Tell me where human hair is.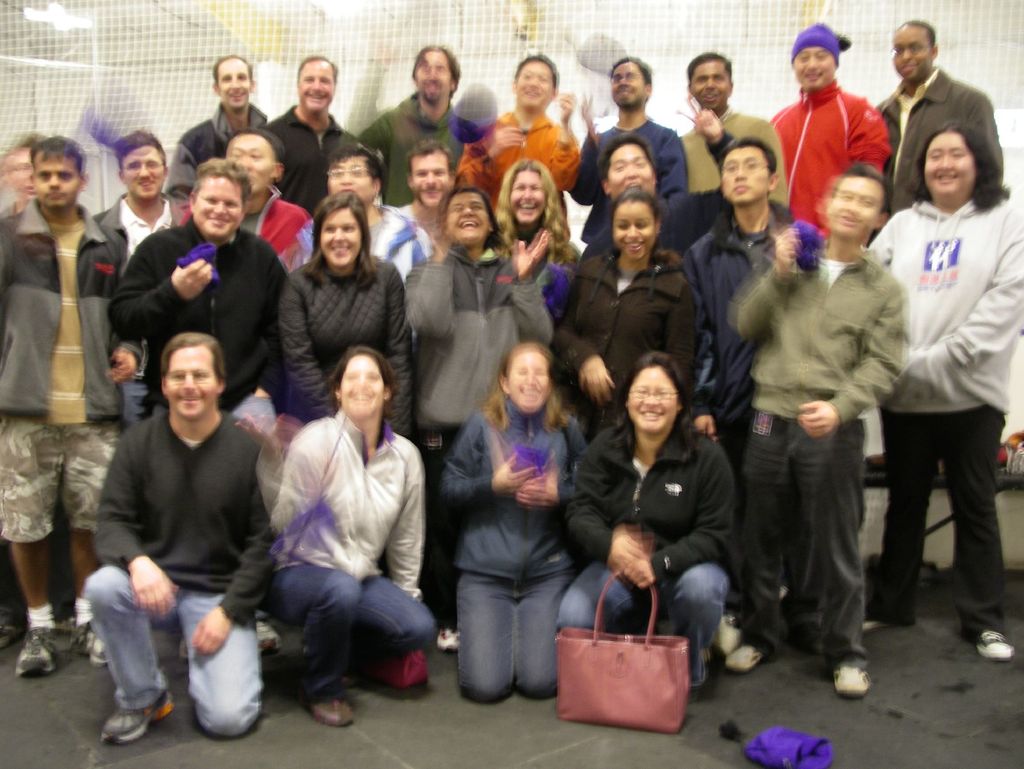
human hair is at (x1=481, y1=340, x2=572, y2=427).
